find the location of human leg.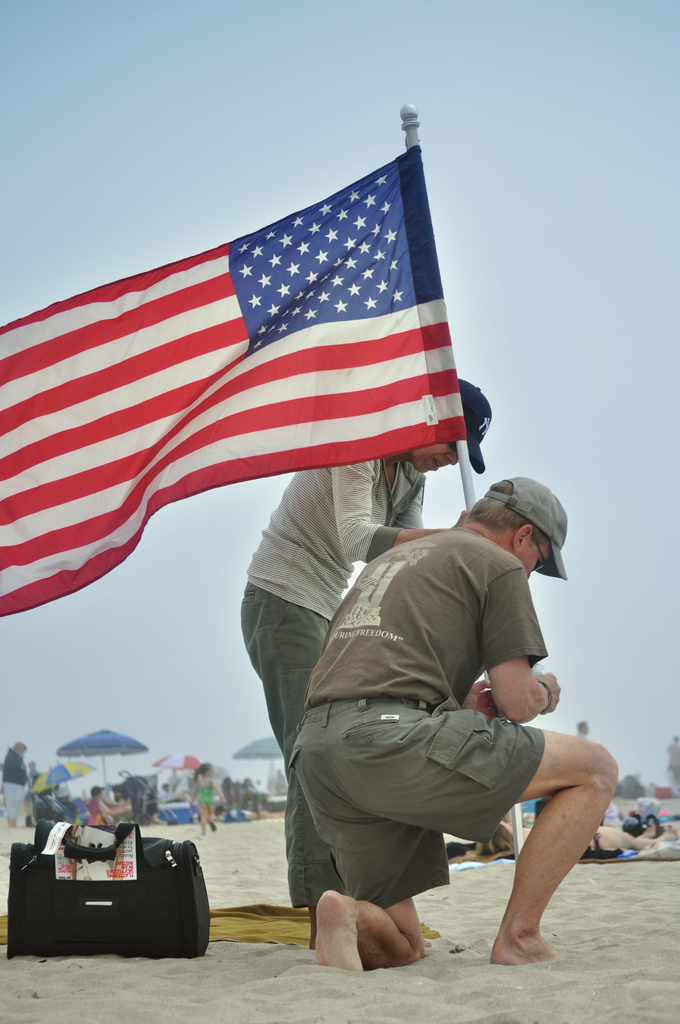
Location: bbox(236, 578, 329, 915).
